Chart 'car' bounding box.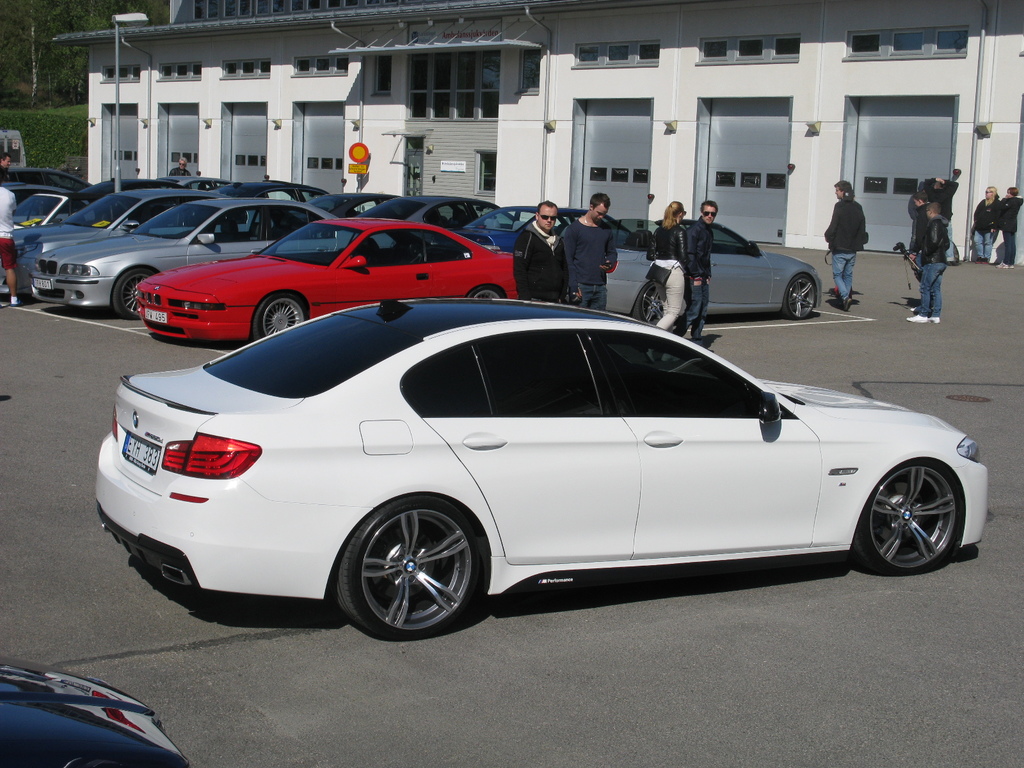
Charted: (x1=35, y1=203, x2=338, y2=316).
